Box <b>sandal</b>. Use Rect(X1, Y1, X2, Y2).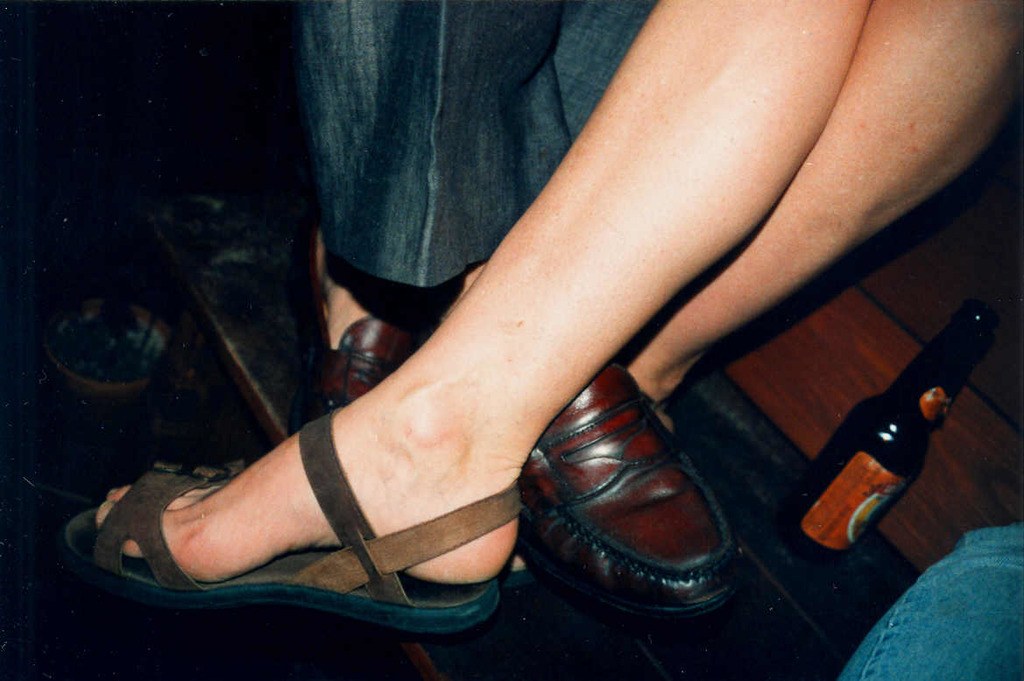
Rect(67, 416, 499, 630).
